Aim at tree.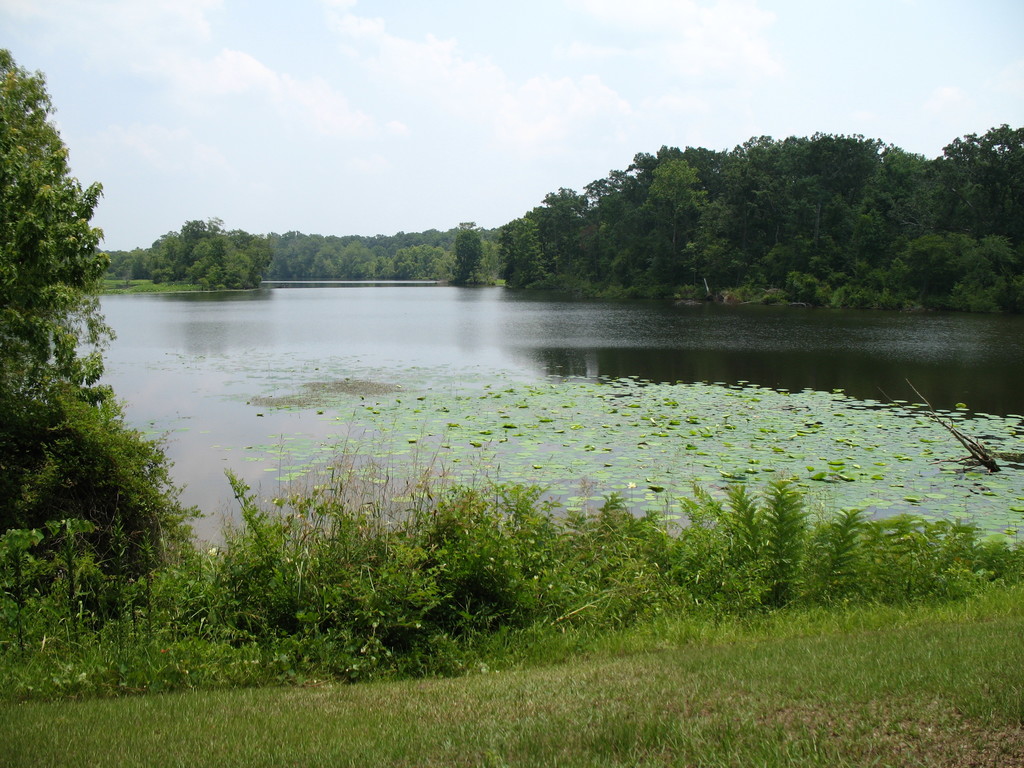
Aimed at pyautogui.locateOnScreen(275, 242, 324, 278).
